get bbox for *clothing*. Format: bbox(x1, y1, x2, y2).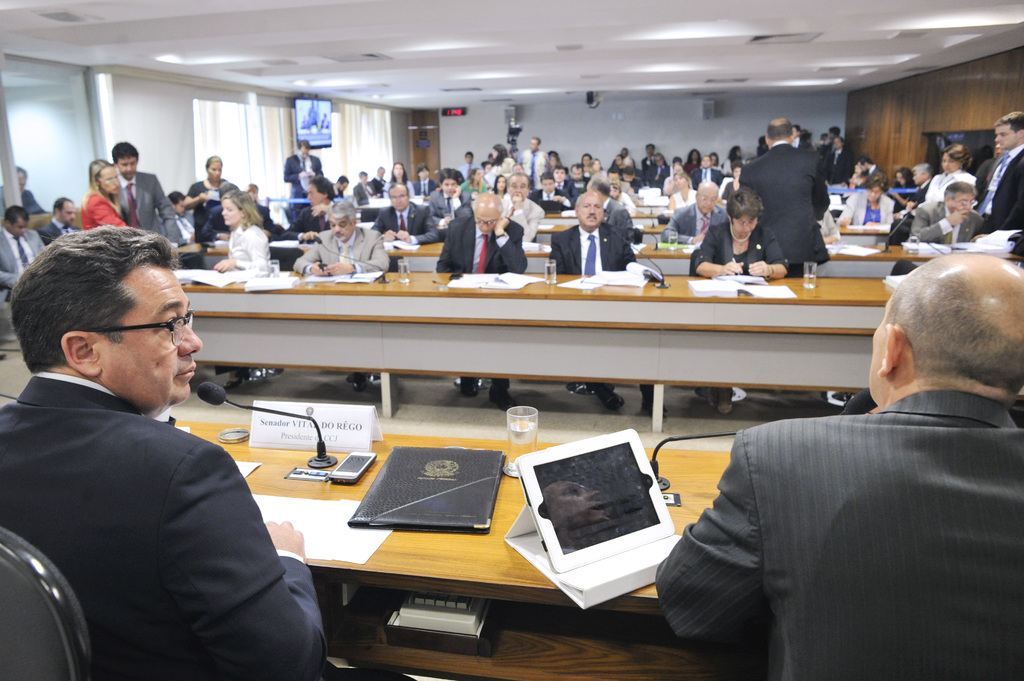
bbox(689, 217, 789, 271).
